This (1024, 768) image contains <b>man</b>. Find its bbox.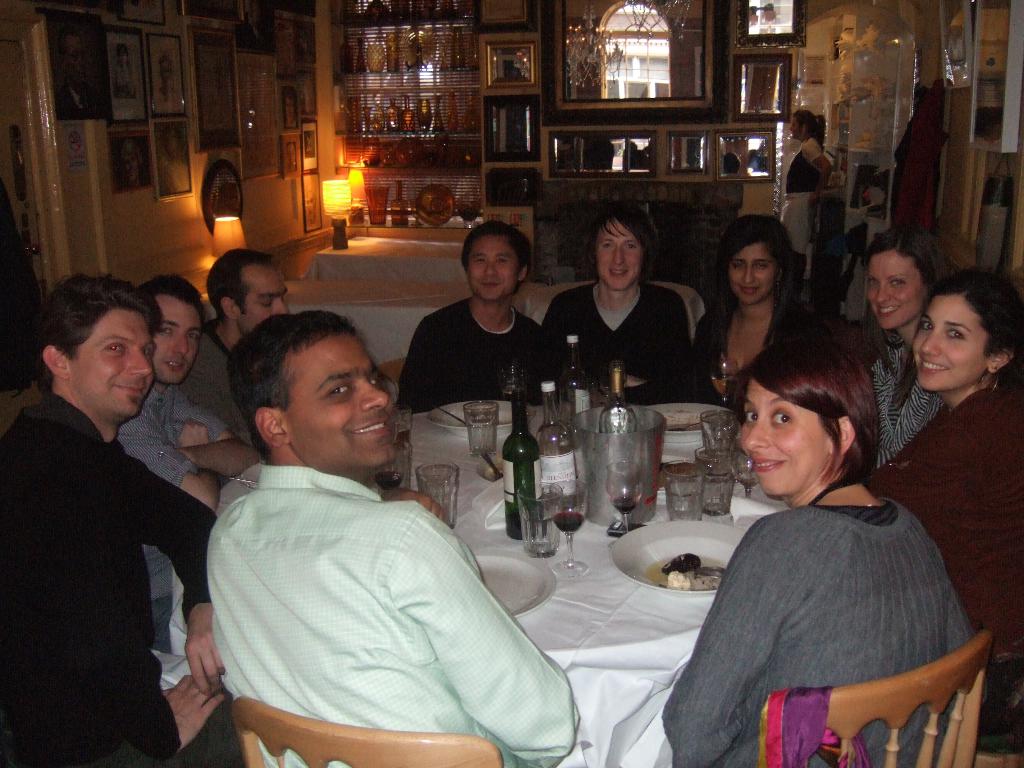
box(115, 274, 257, 653).
